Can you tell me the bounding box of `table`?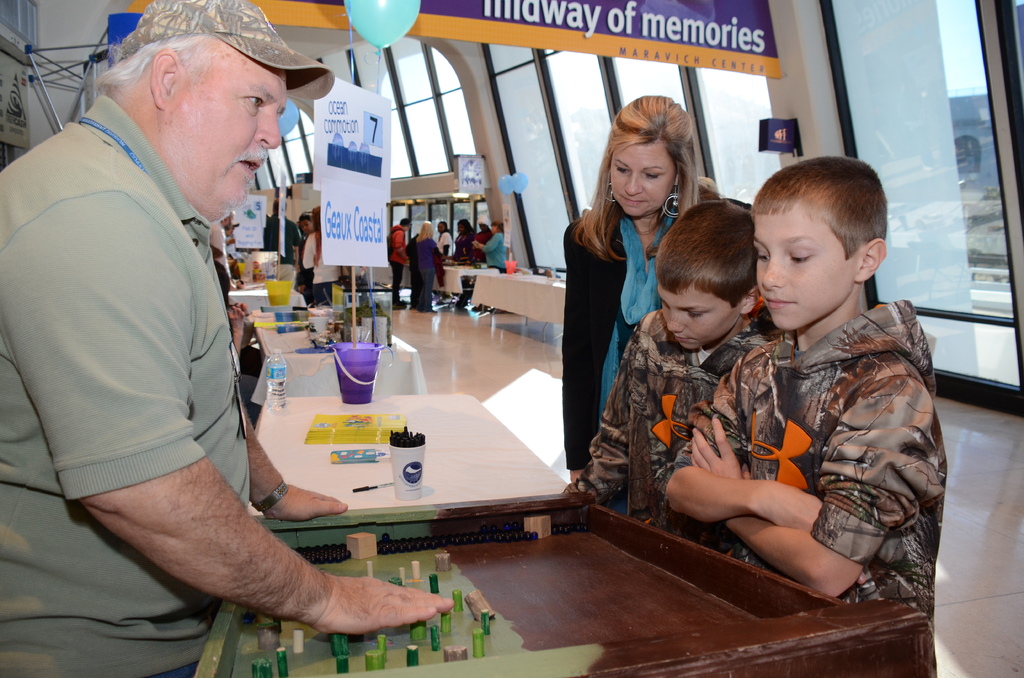
<box>226,276,312,313</box>.
